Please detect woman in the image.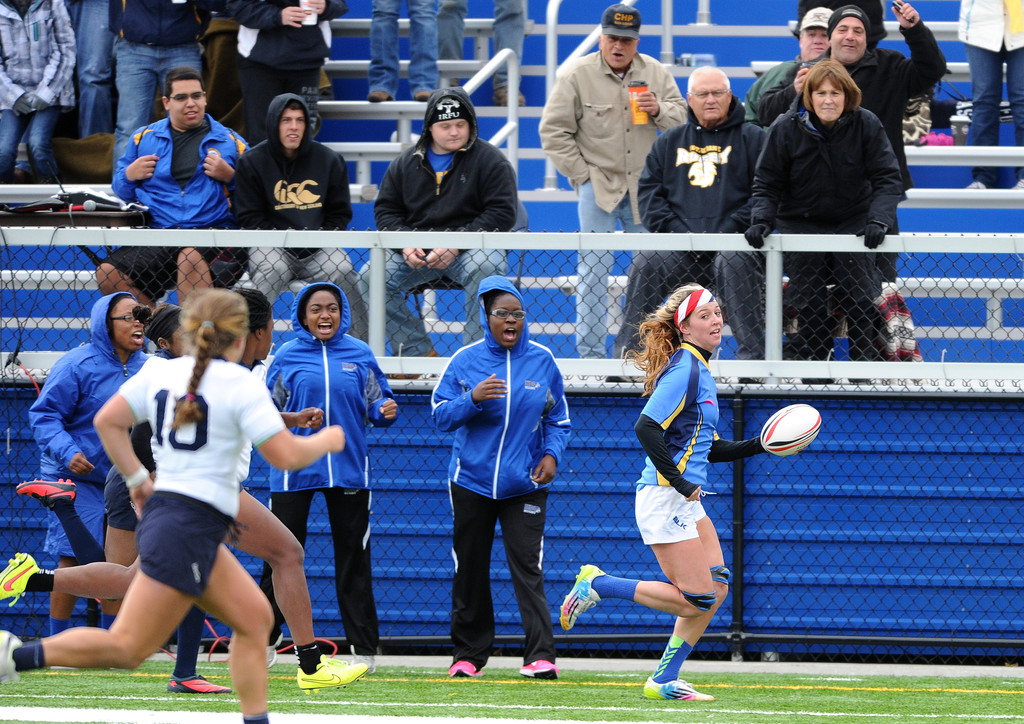
(x1=433, y1=265, x2=572, y2=695).
